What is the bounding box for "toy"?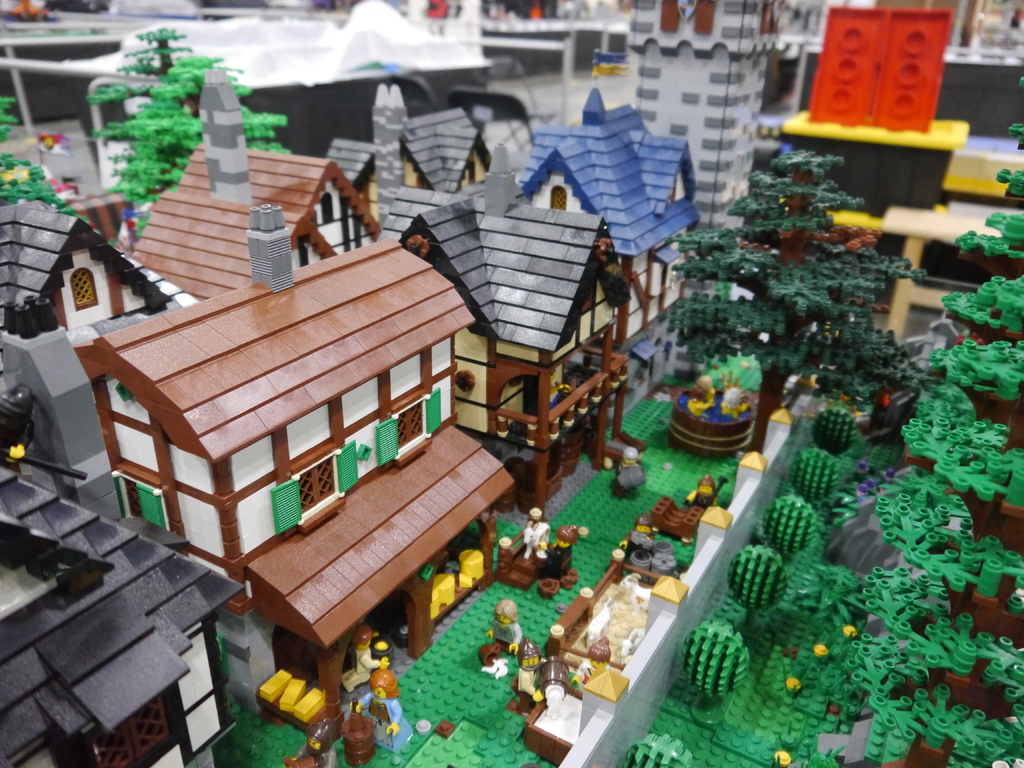
left=513, top=645, right=546, bottom=706.
